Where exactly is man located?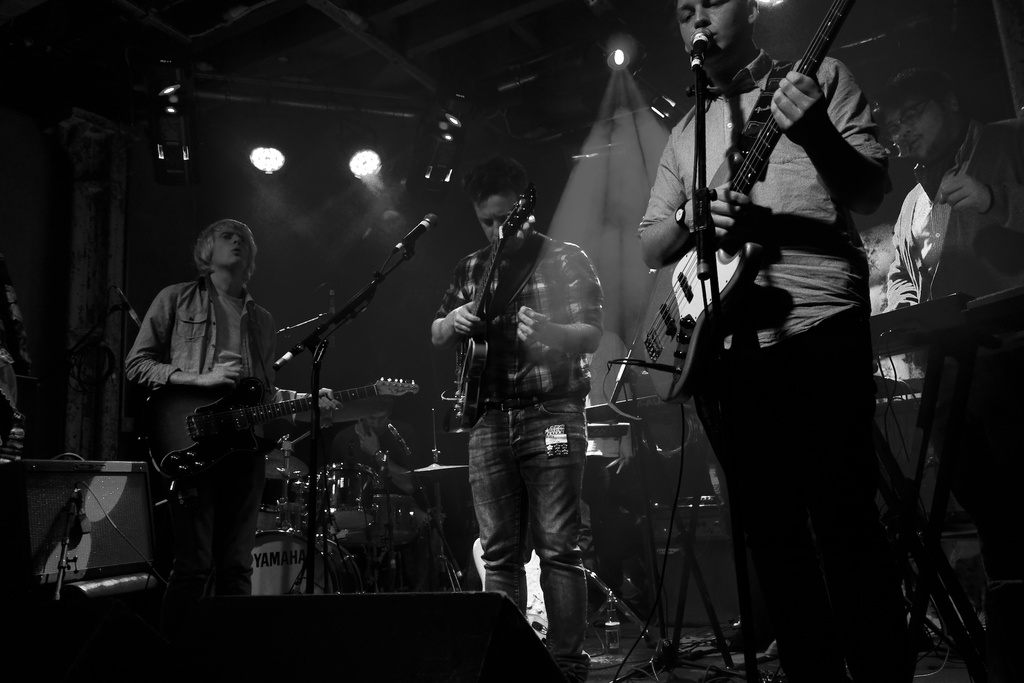
Its bounding box is <bbox>865, 60, 1023, 682</bbox>.
